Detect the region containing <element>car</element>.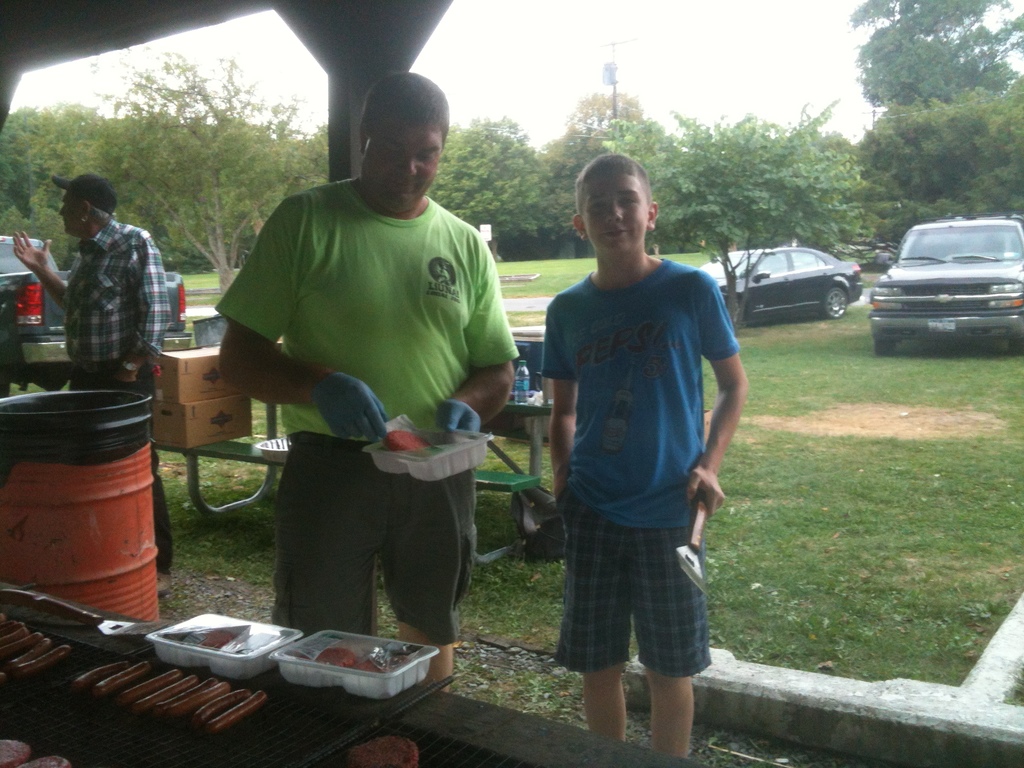
locate(728, 236, 874, 326).
